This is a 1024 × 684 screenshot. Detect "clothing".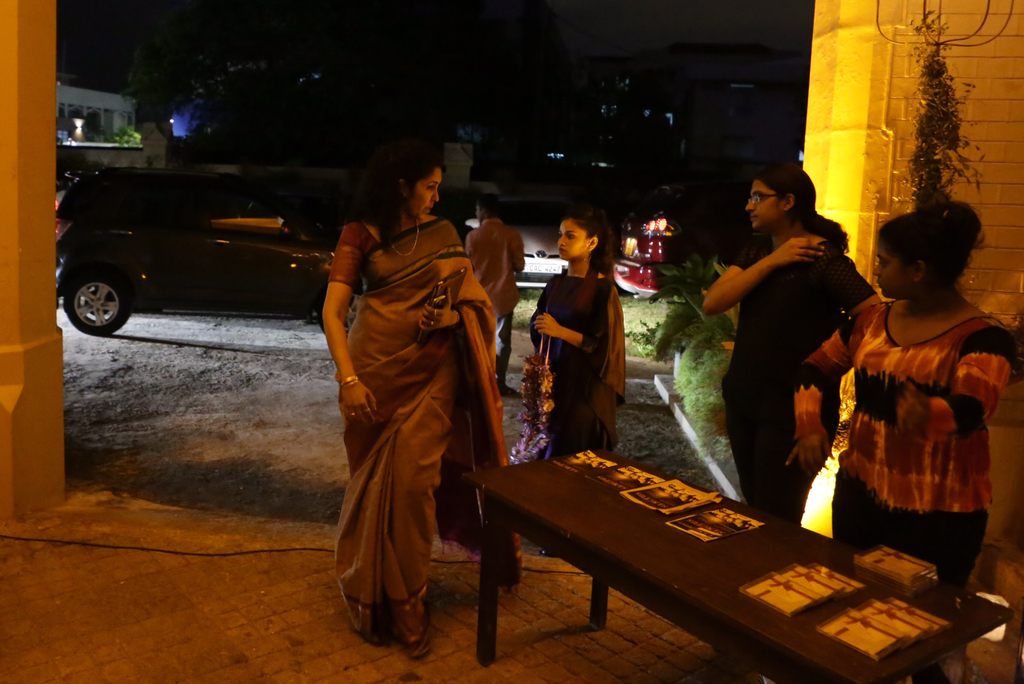
[left=528, top=265, right=626, bottom=454].
